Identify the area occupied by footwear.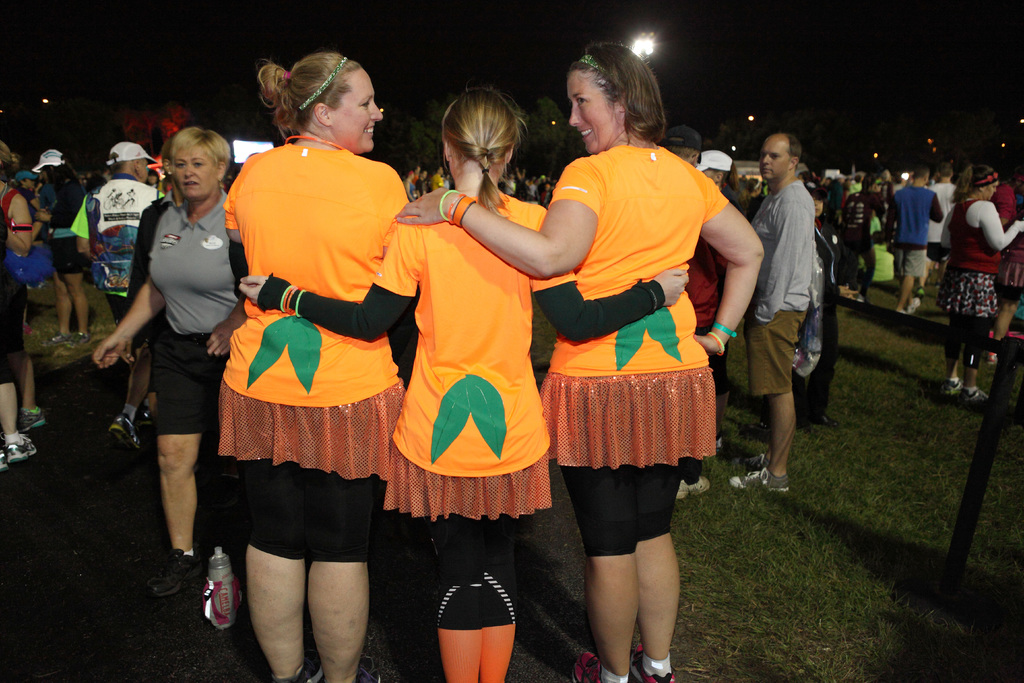
Area: [18,409,44,432].
